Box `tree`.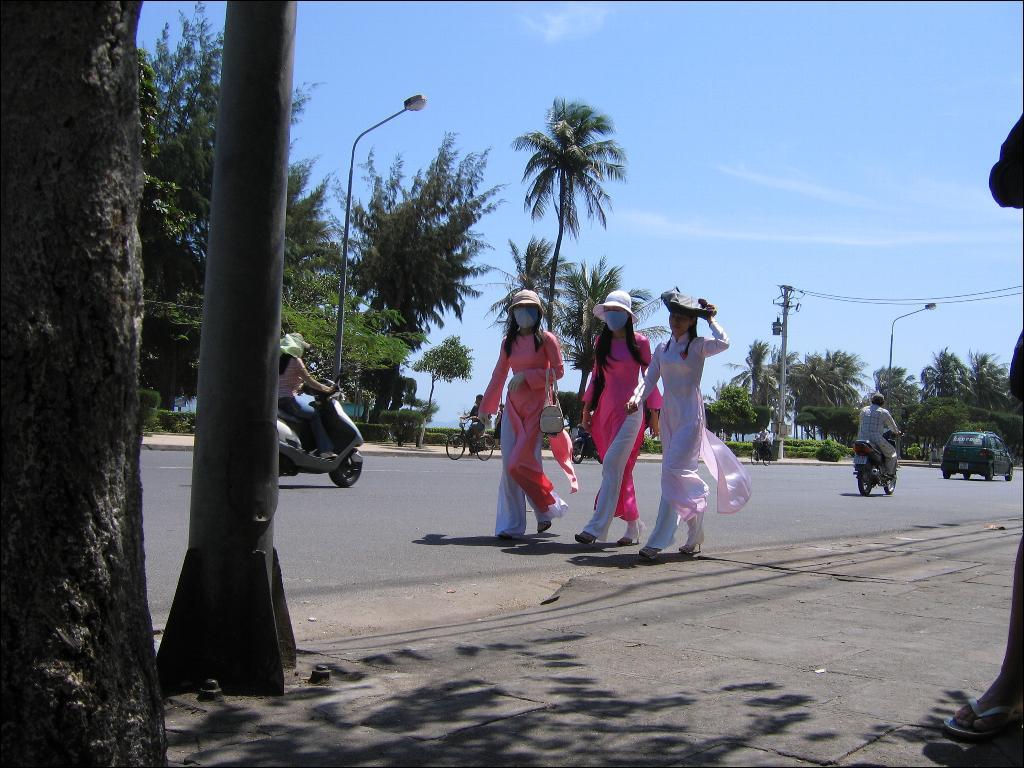
969, 348, 1023, 451.
